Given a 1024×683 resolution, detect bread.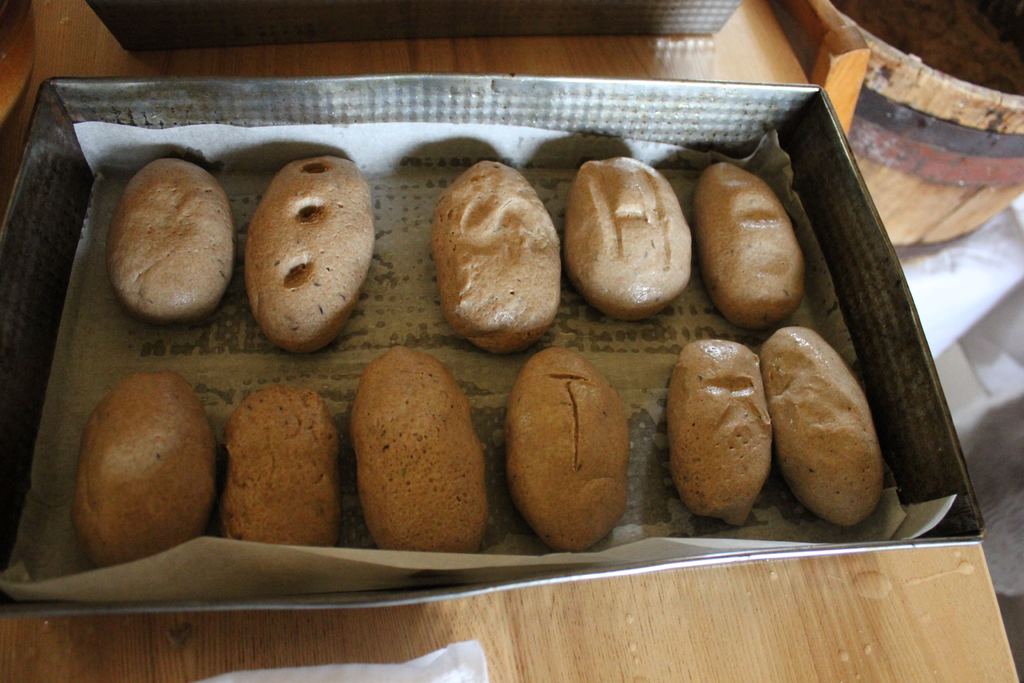
<region>430, 160, 561, 352</region>.
